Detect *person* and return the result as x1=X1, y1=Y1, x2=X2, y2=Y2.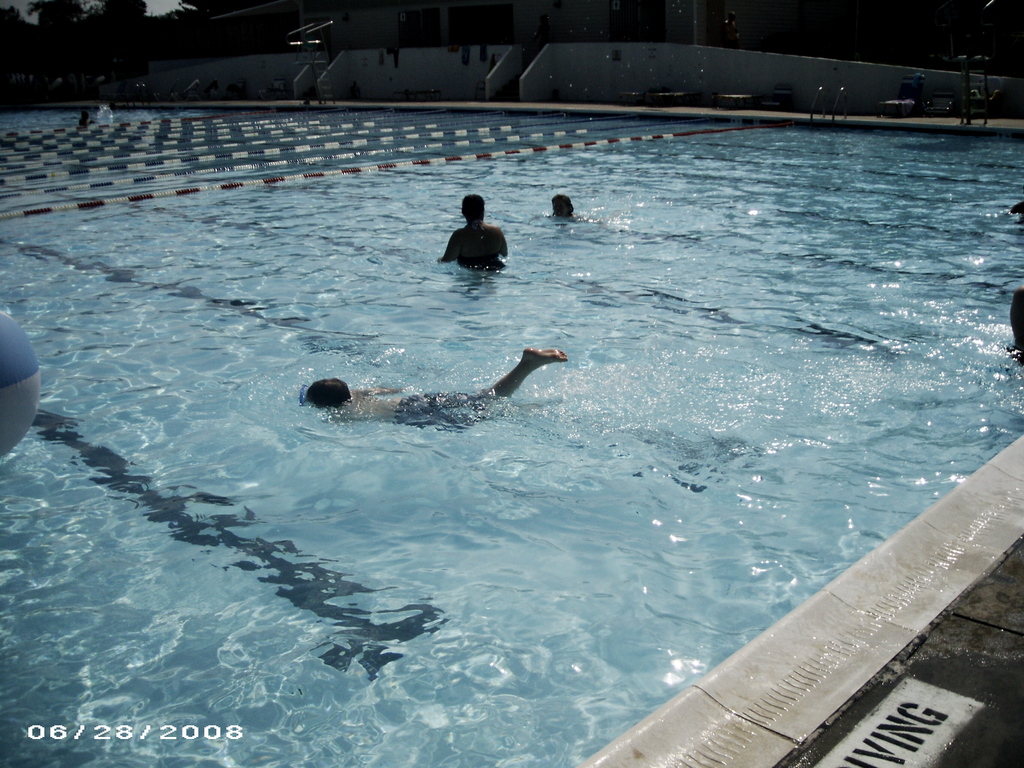
x1=431, y1=192, x2=509, y2=283.
